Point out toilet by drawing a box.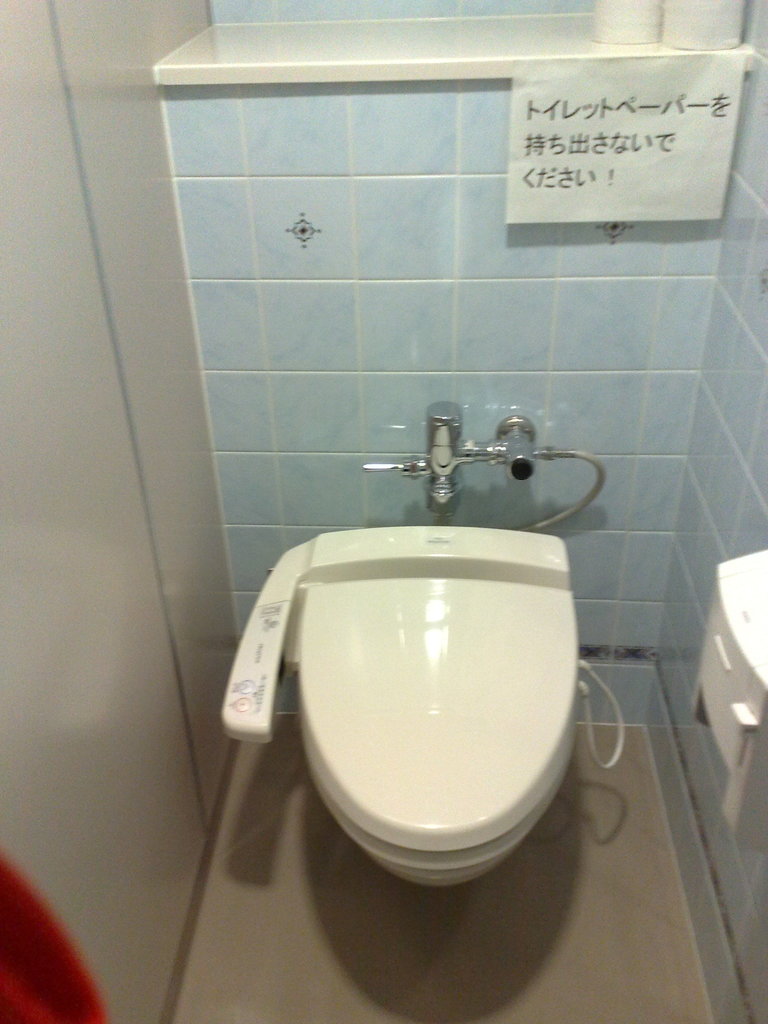
select_region(218, 516, 577, 887).
